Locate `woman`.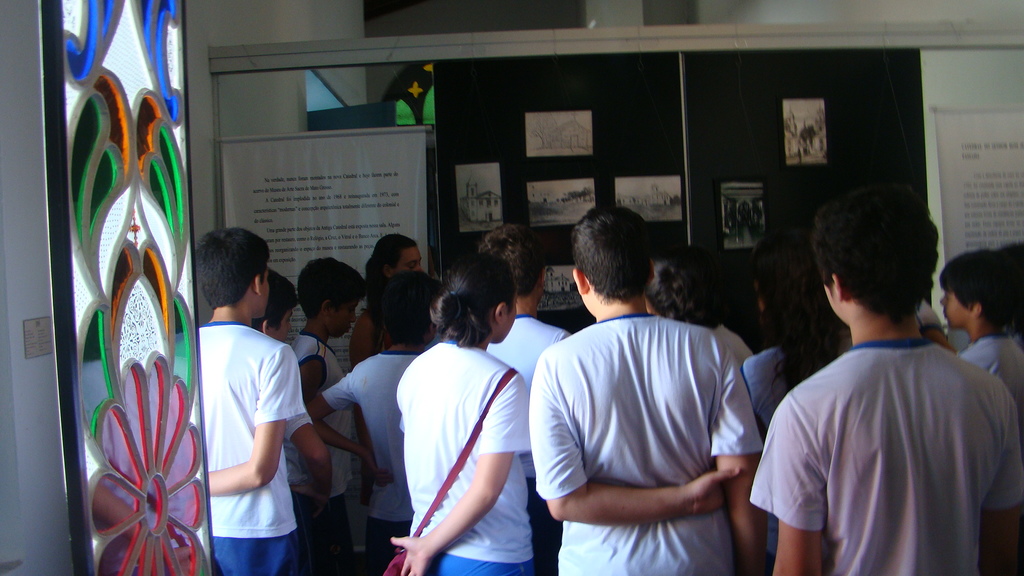
Bounding box: bbox=[388, 266, 529, 575].
